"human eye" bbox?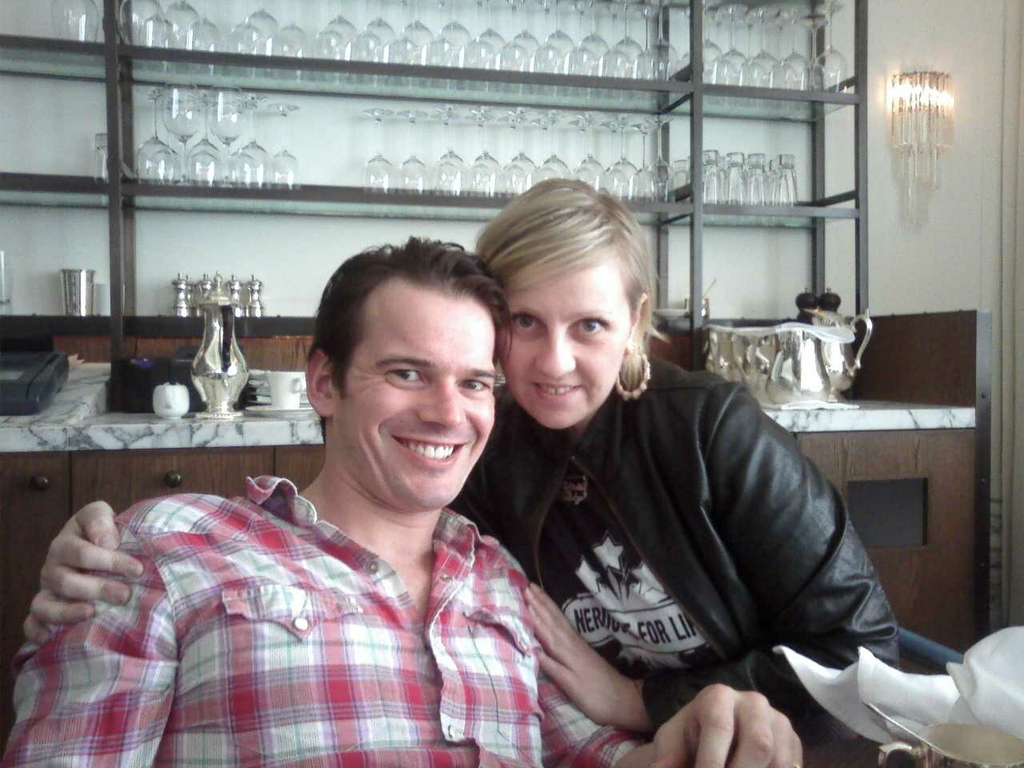
458,372,492,394
